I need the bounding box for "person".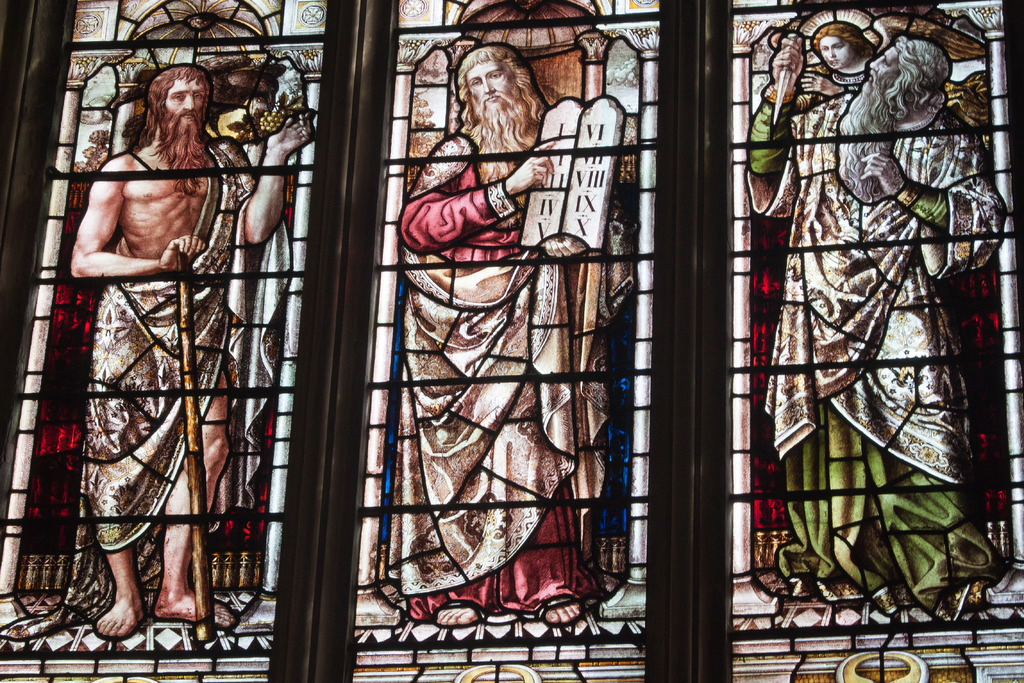
Here it is: <box>375,43,636,628</box>.
